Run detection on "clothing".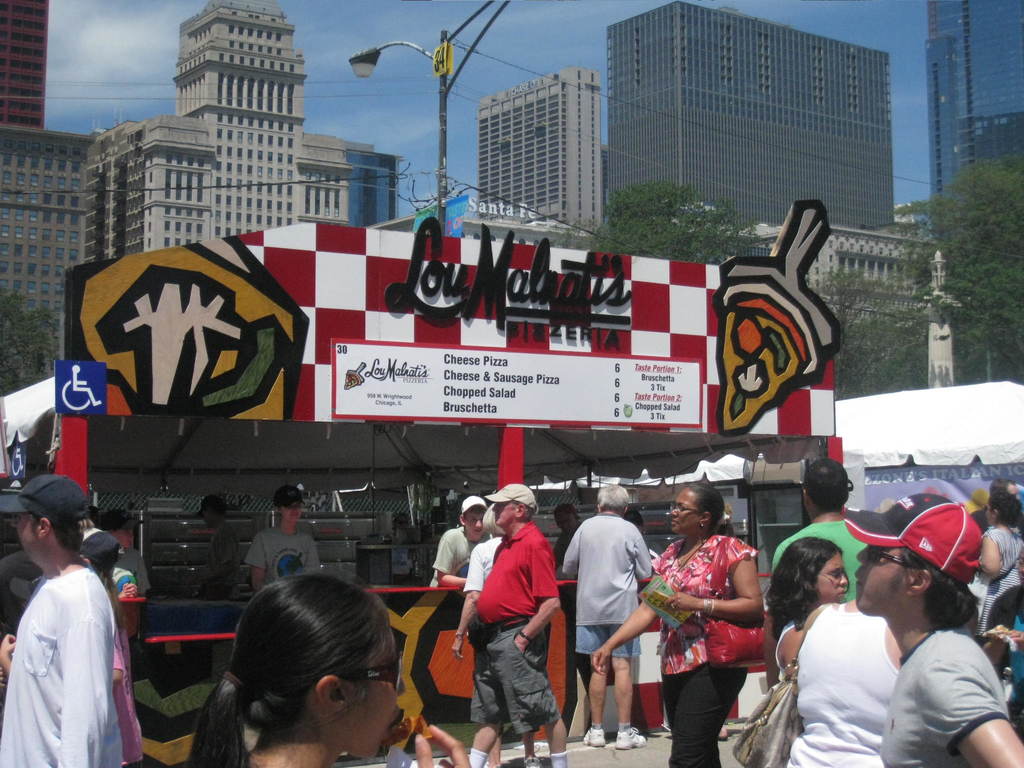
Result: locate(0, 547, 47, 689).
